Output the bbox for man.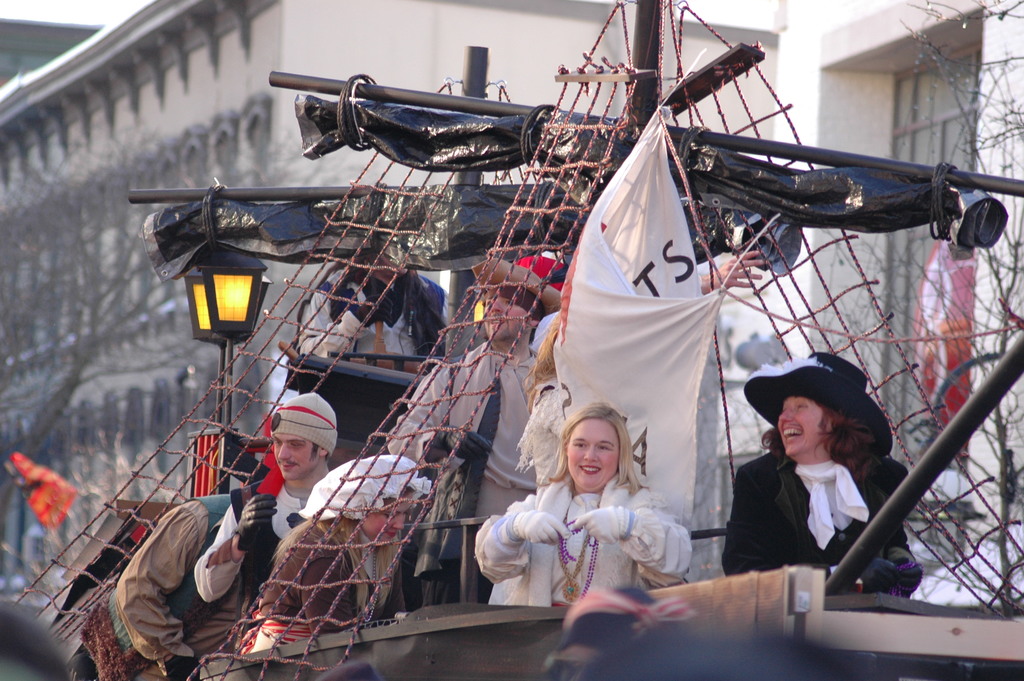
select_region(384, 248, 572, 611).
